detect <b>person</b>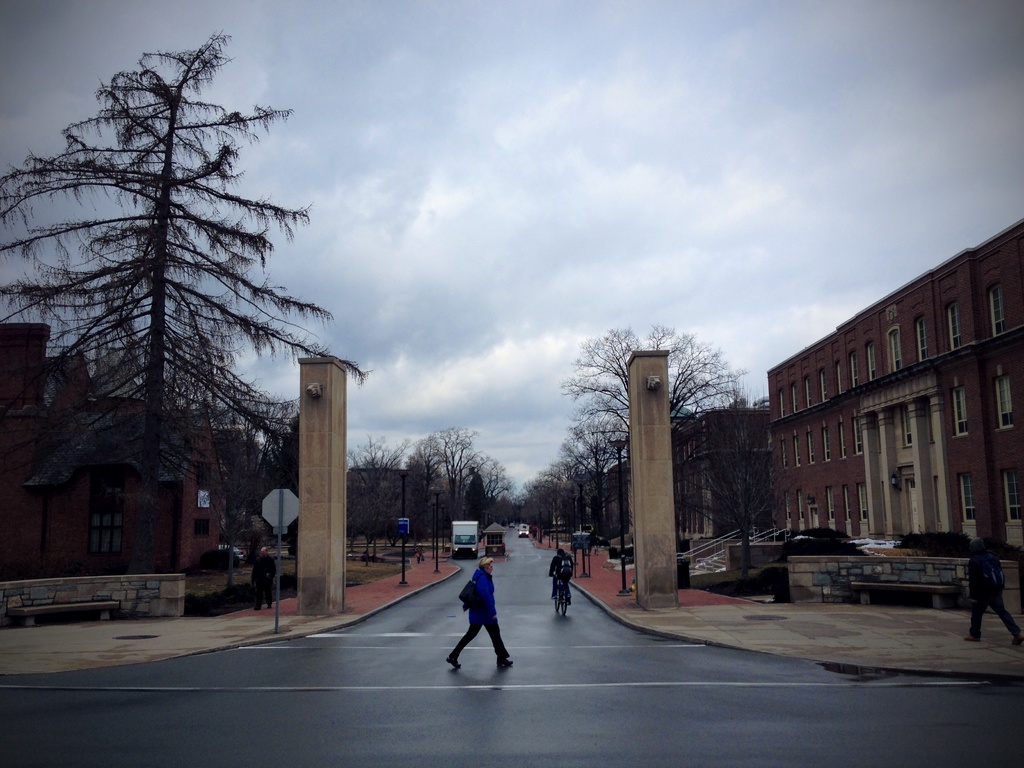
pyautogui.locateOnScreen(415, 542, 423, 564)
